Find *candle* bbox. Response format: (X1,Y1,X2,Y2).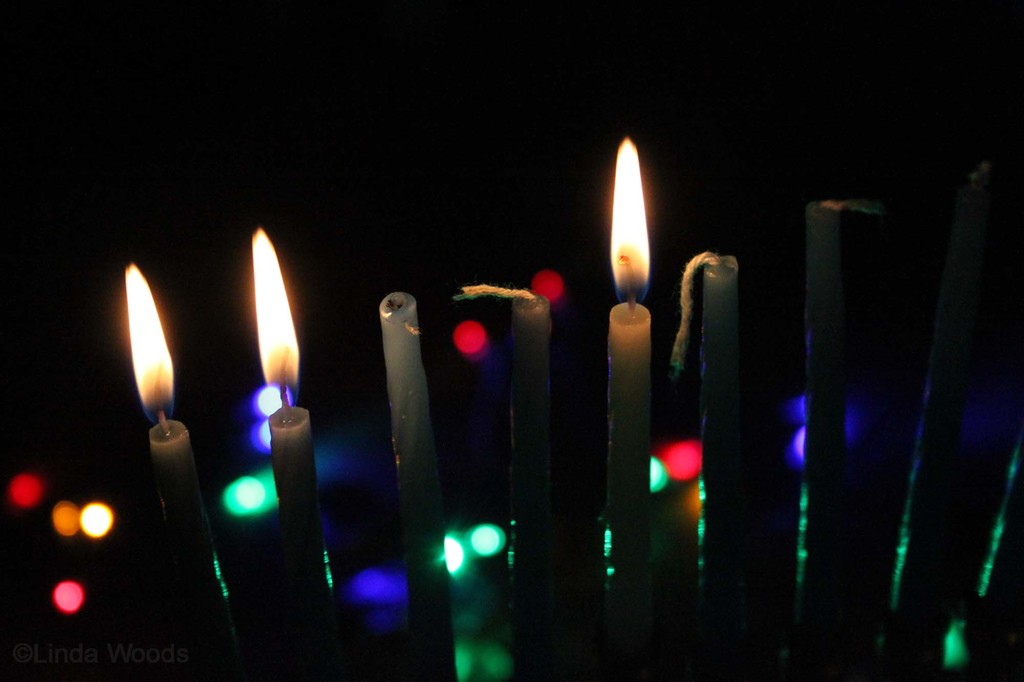
(888,168,1006,677).
